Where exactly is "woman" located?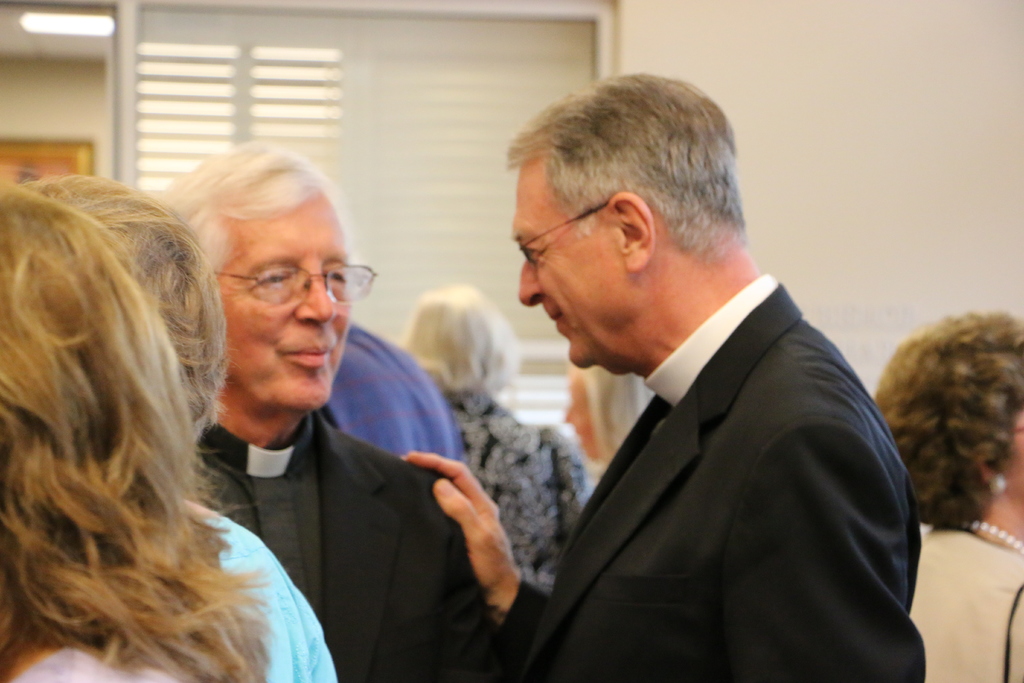
Its bounding box is BBox(23, 169, 342, 682).
